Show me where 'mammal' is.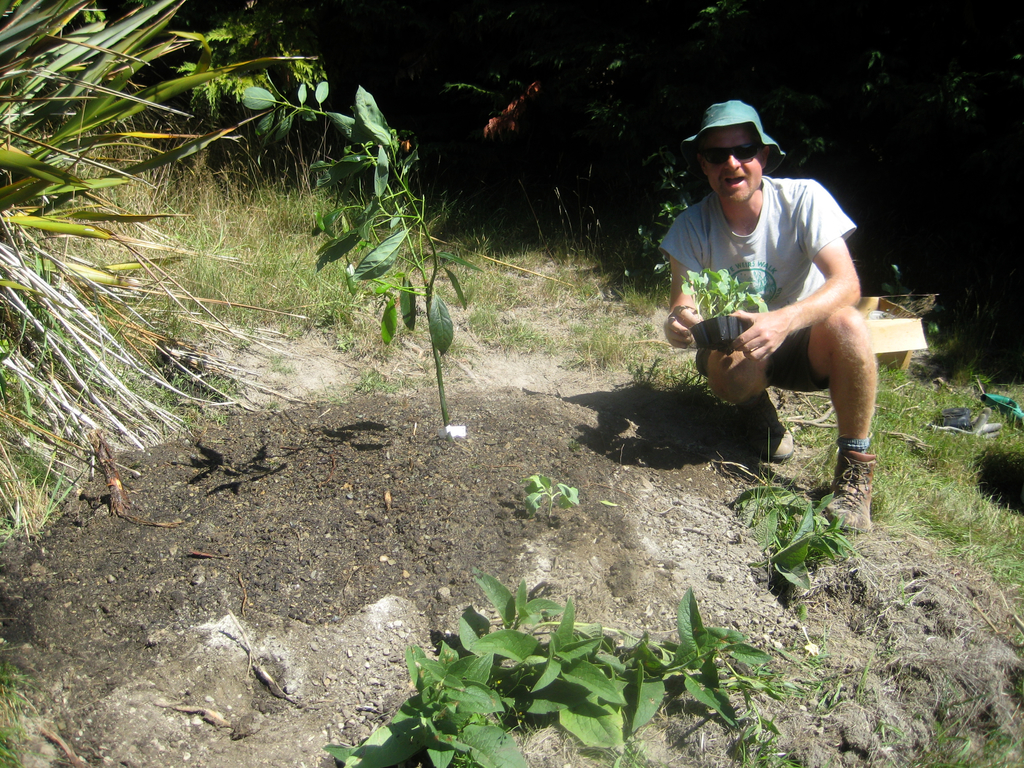
'mammal' is at left=662, top=100, right=903, bottom=493.
